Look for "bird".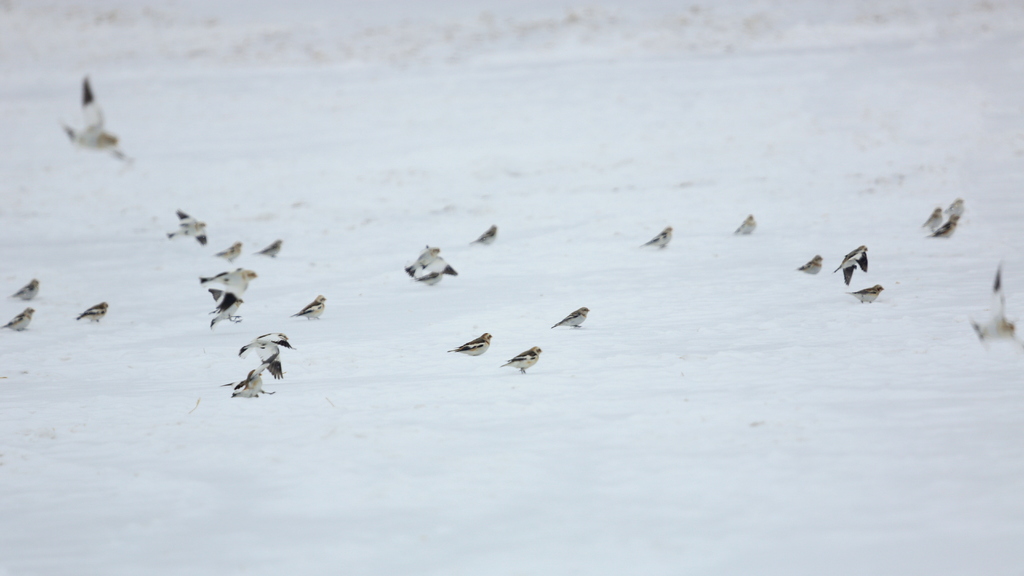
Found: [221, 241, 243, 259].
